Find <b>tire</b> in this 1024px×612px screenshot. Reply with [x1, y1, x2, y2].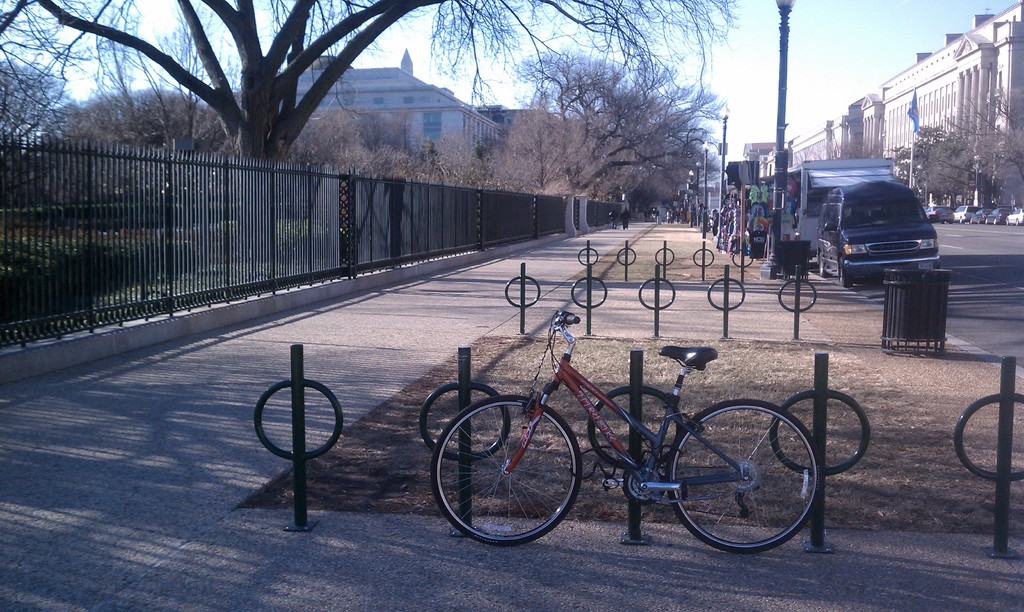
[957, 217, 964, 222].
